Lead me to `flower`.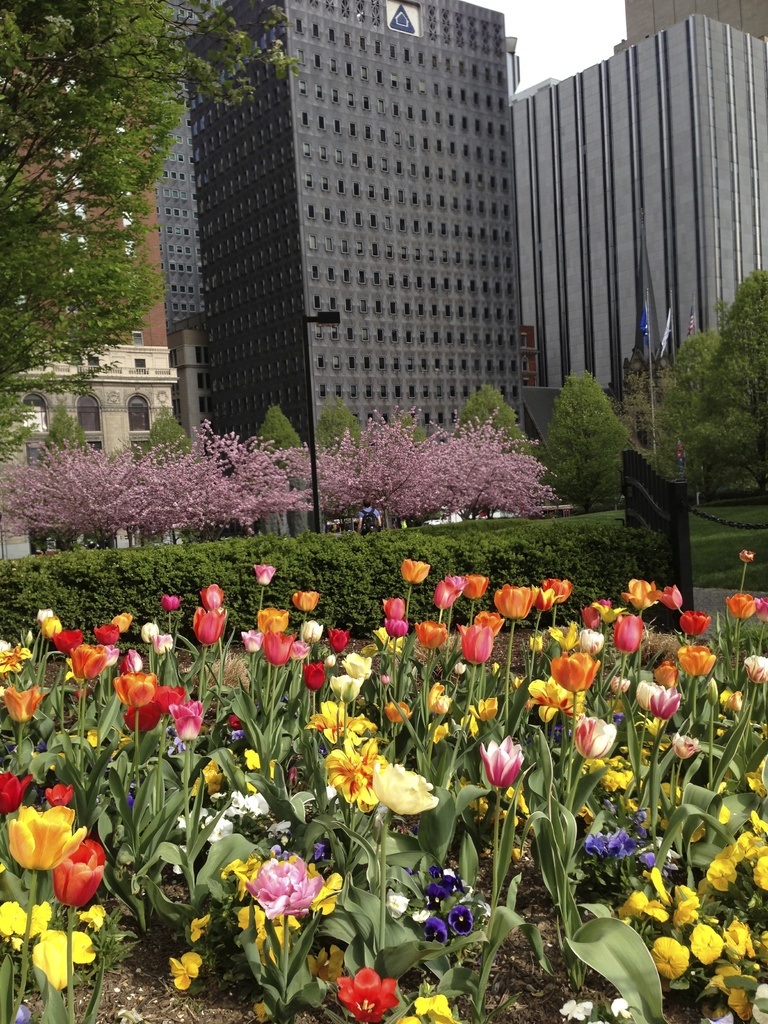
Lead to left=621, top=577, right=659, bottom=609.
